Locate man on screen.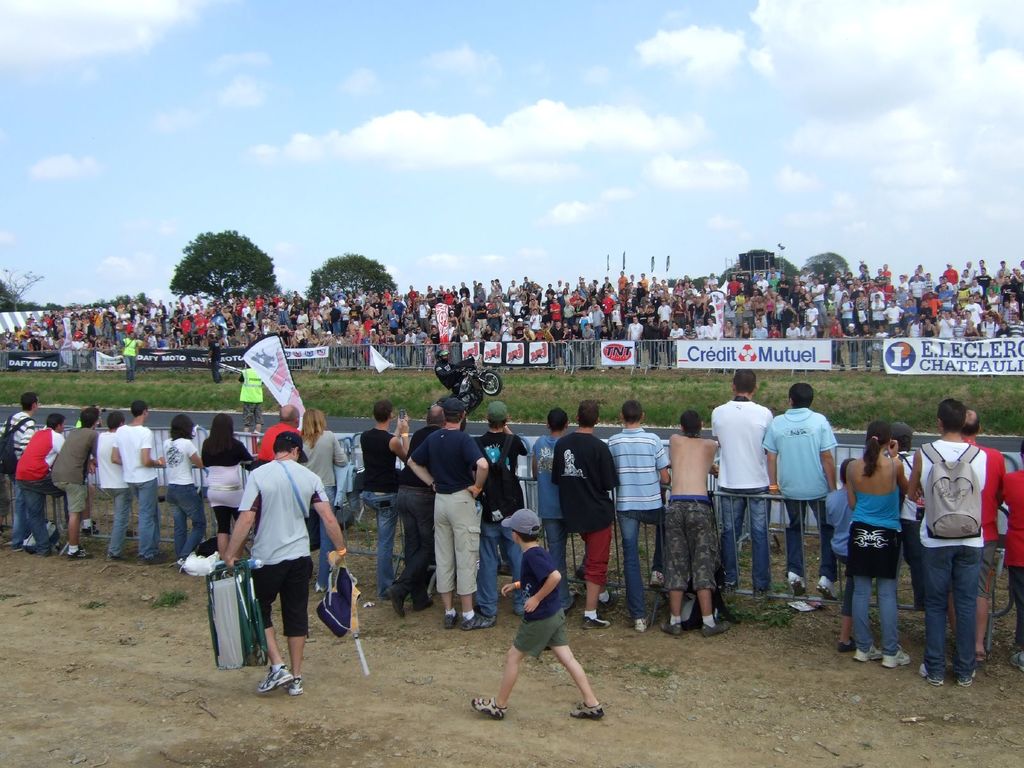
On screen at region(655, 320, 670, 365).
